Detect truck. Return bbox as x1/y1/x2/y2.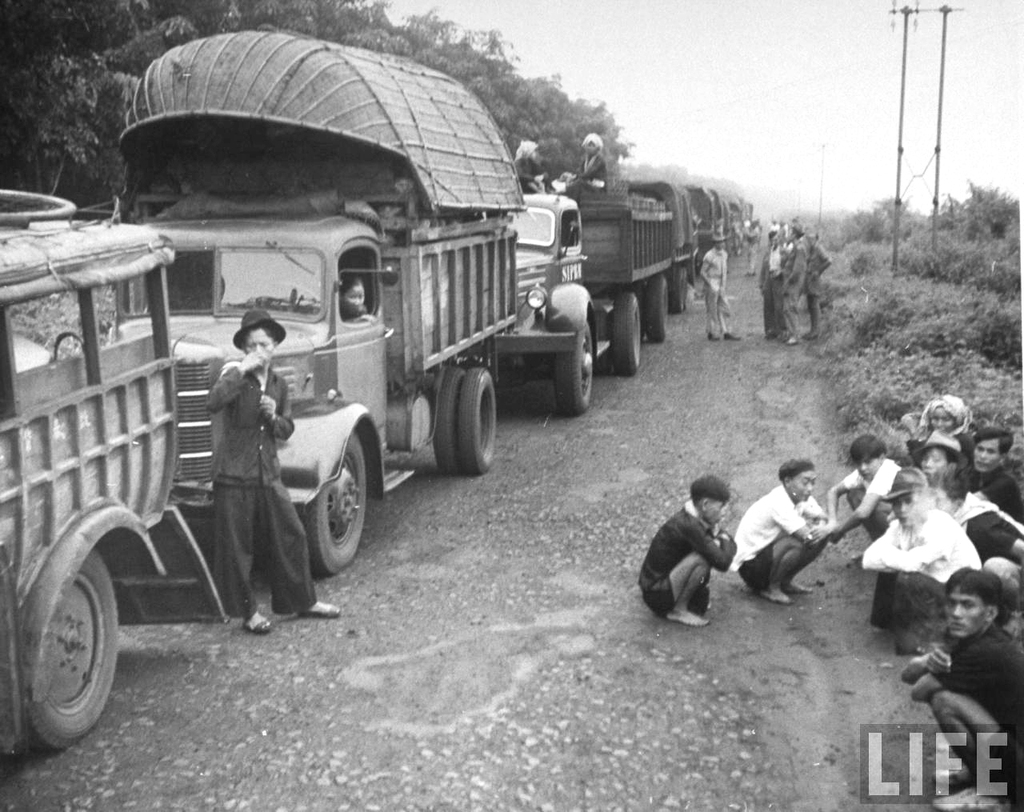
130/101/678/484.
